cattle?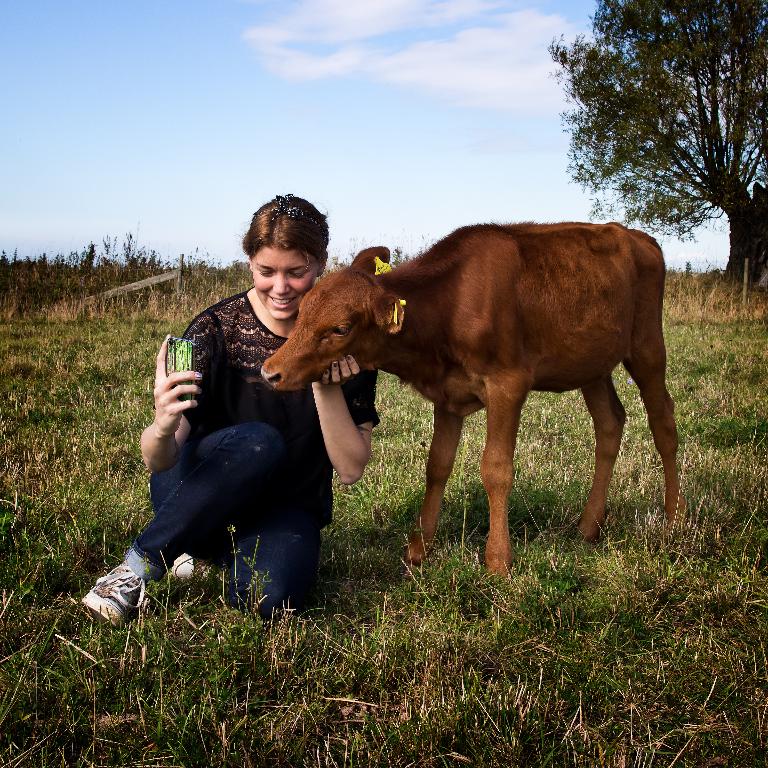
{"left": 252, "top": 209, "right": 699, "bottom": 578}
